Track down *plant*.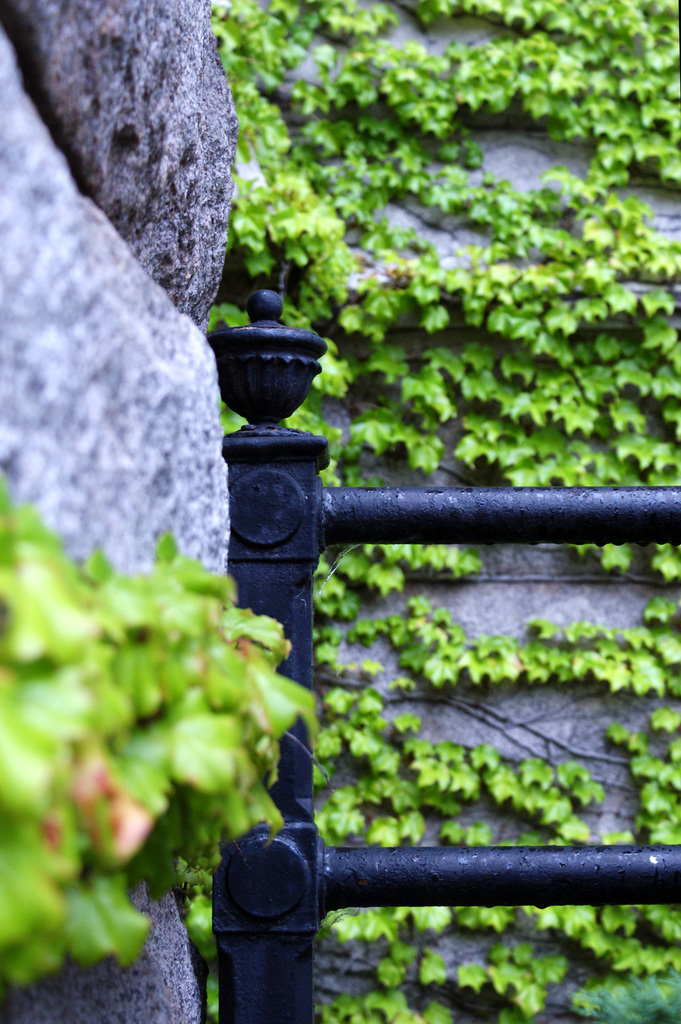
Tracked to 12 507 325 946.
